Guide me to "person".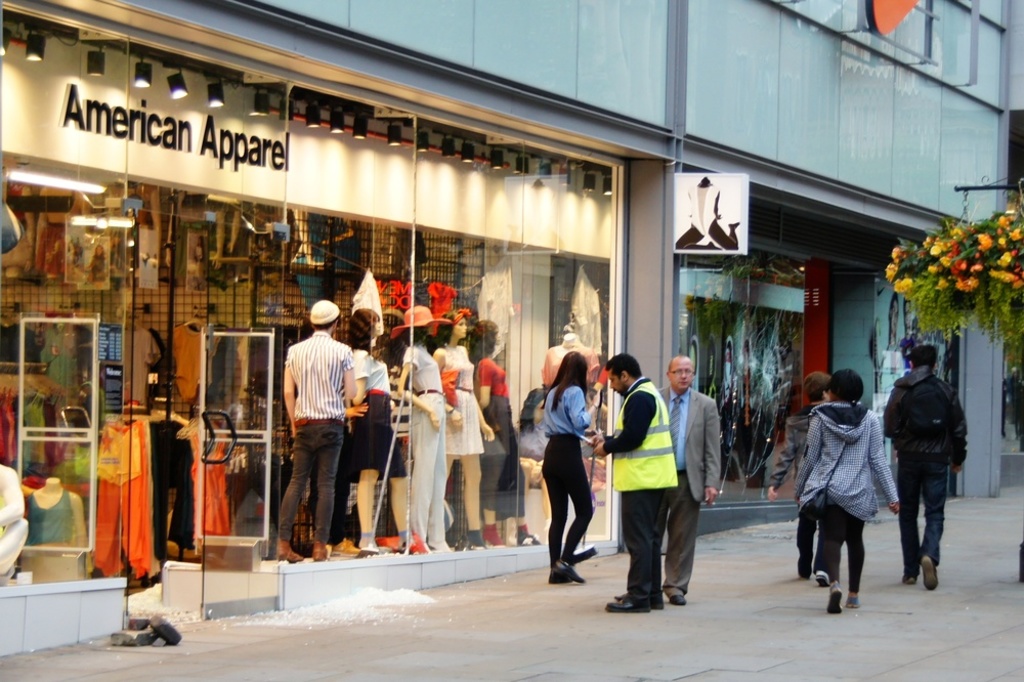
Guidance: crop(593, 351, 678, 613).
